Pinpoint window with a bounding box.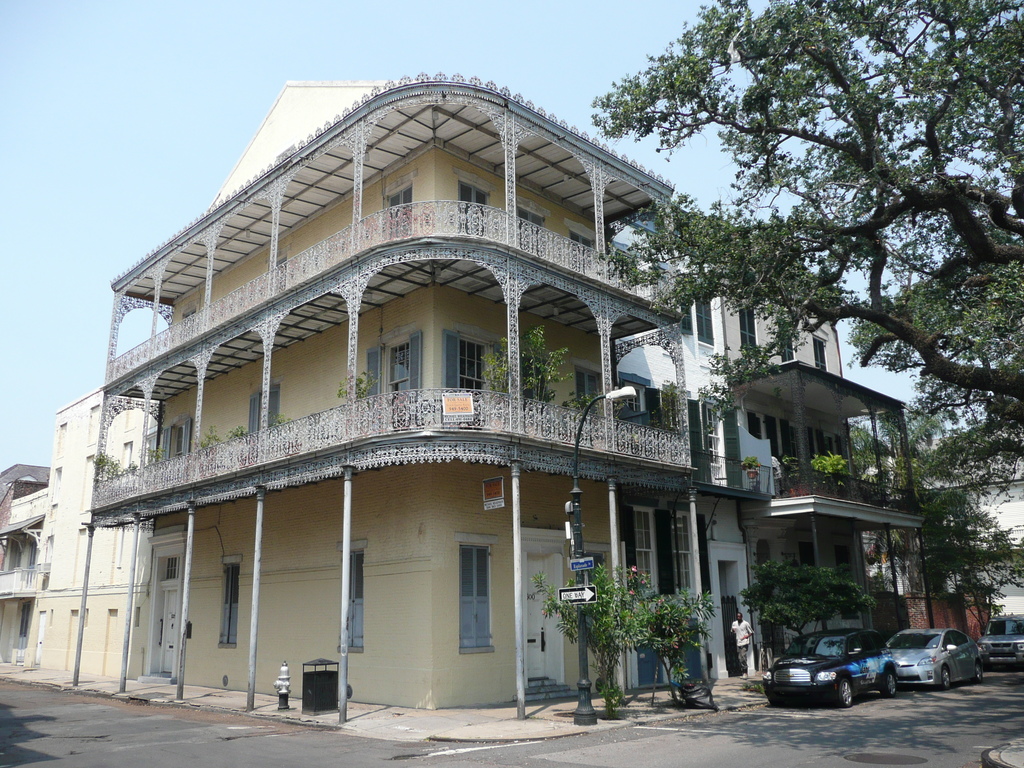
select_region(737, 301, 756, 352).
